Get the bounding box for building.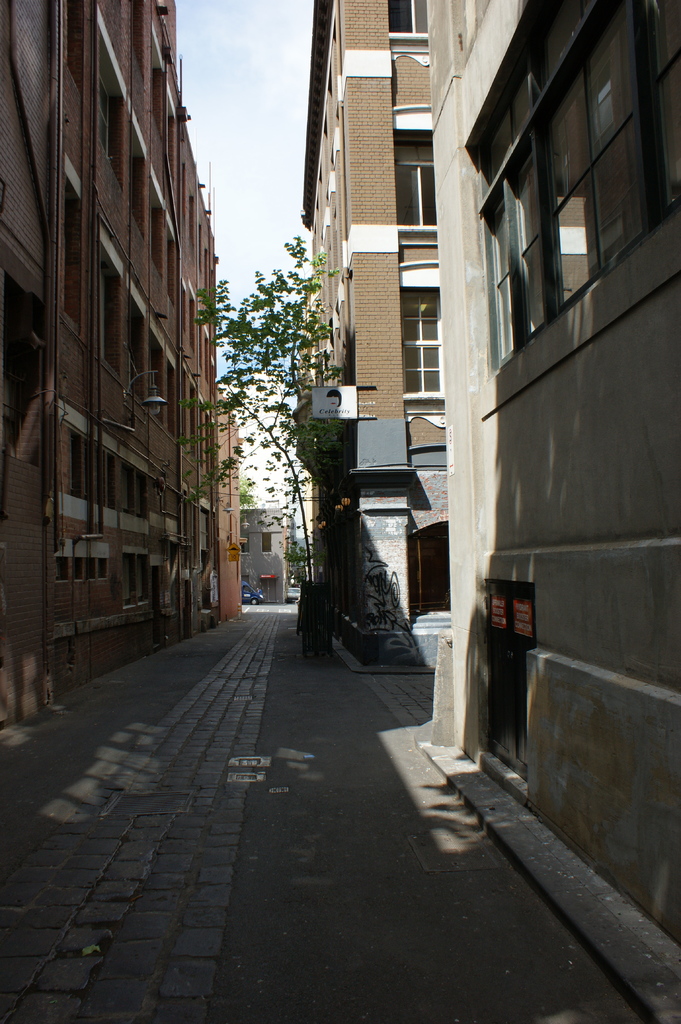
bbox=(303, 0, 588, 671).
